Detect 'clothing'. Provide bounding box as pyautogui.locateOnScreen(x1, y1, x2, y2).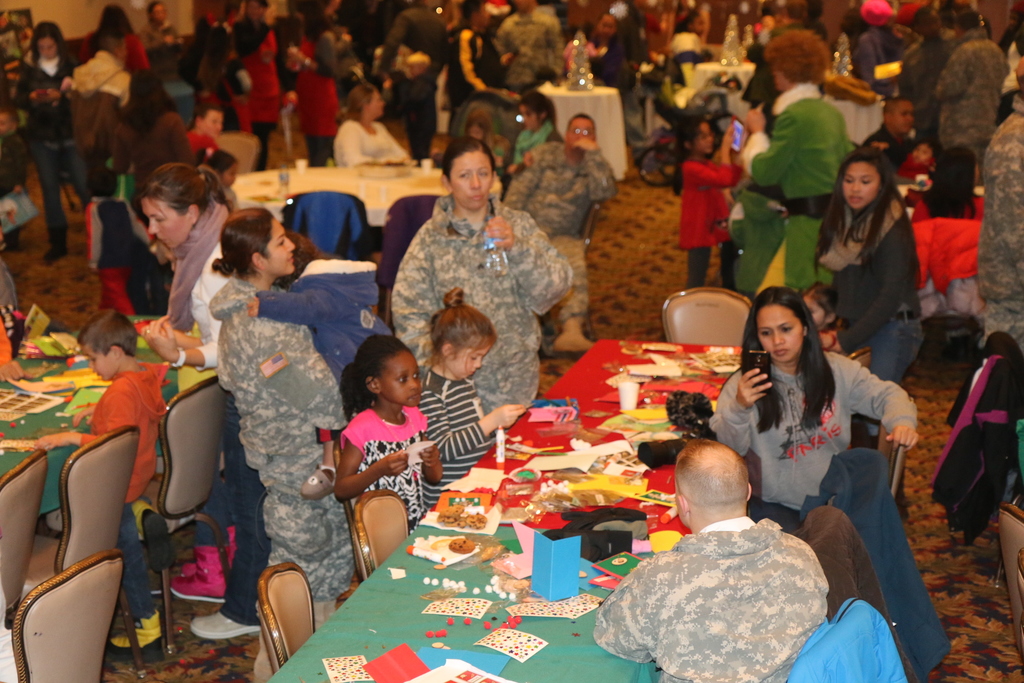
pyautogui.locateOnScreen(424, 365, 502, 502).
